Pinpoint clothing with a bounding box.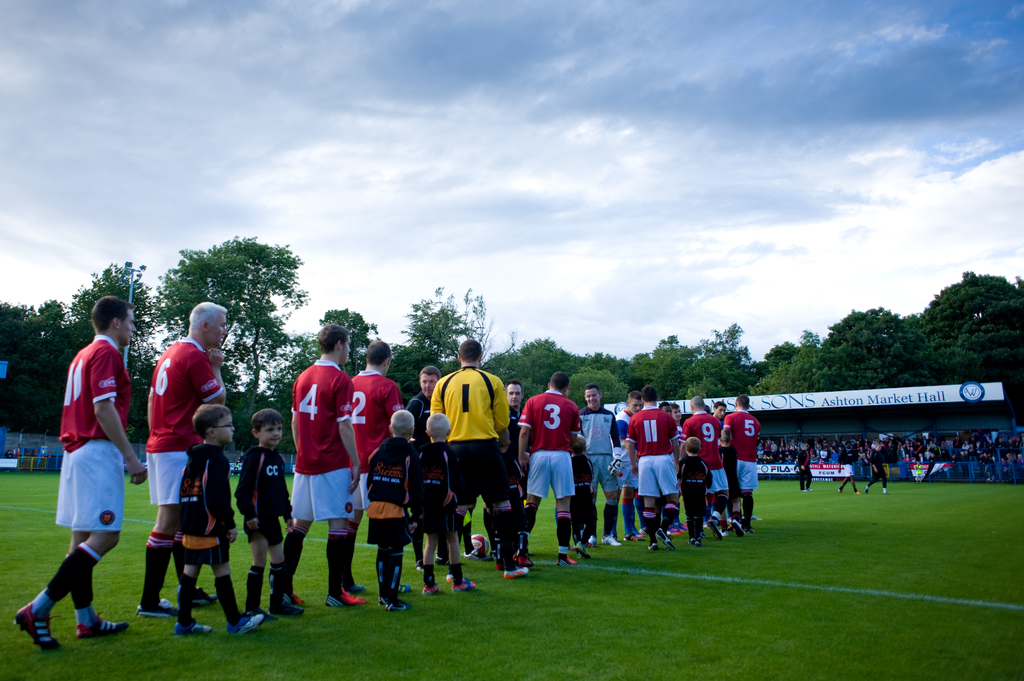
[681,453,710,538].
